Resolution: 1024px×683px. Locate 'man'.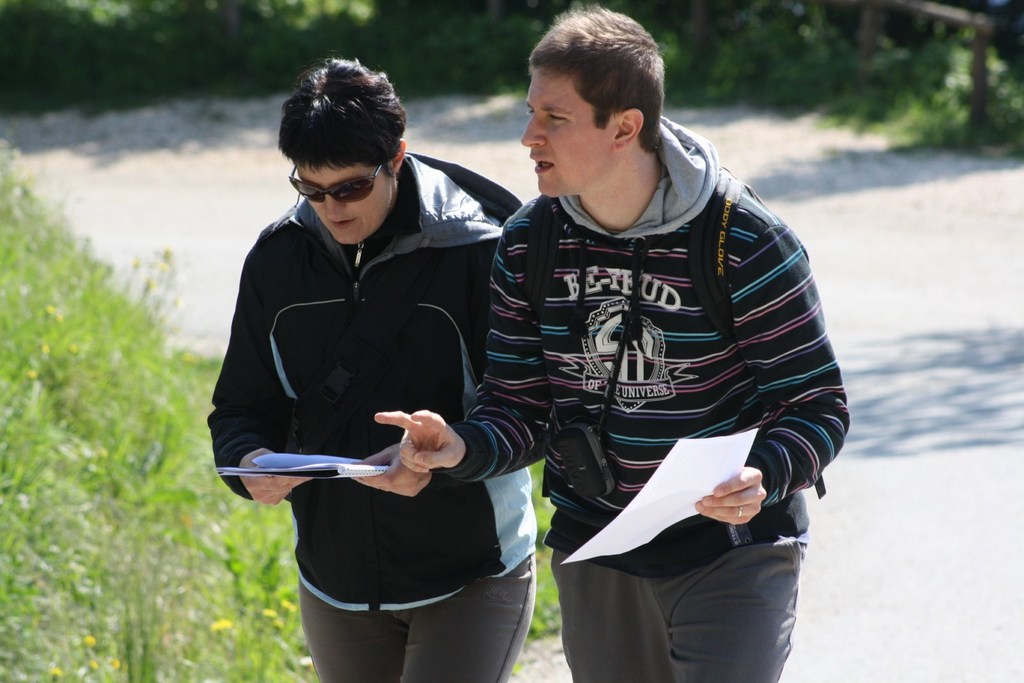
locate(374, 6, 851, 682).
